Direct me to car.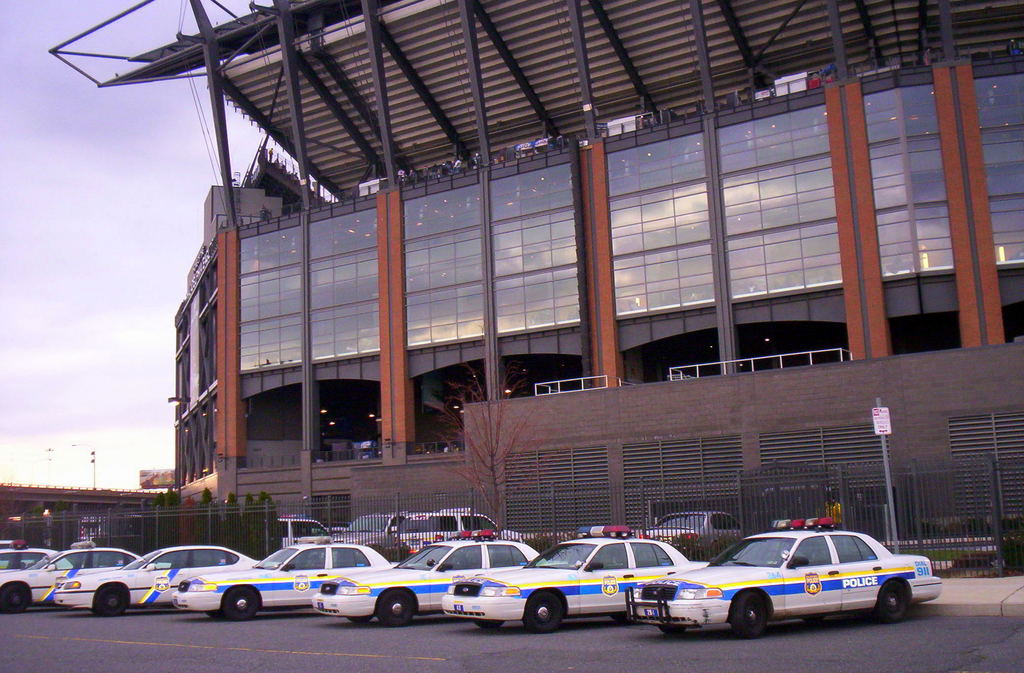
Direction: [left=332, top=510, right=417, bottom=555].
